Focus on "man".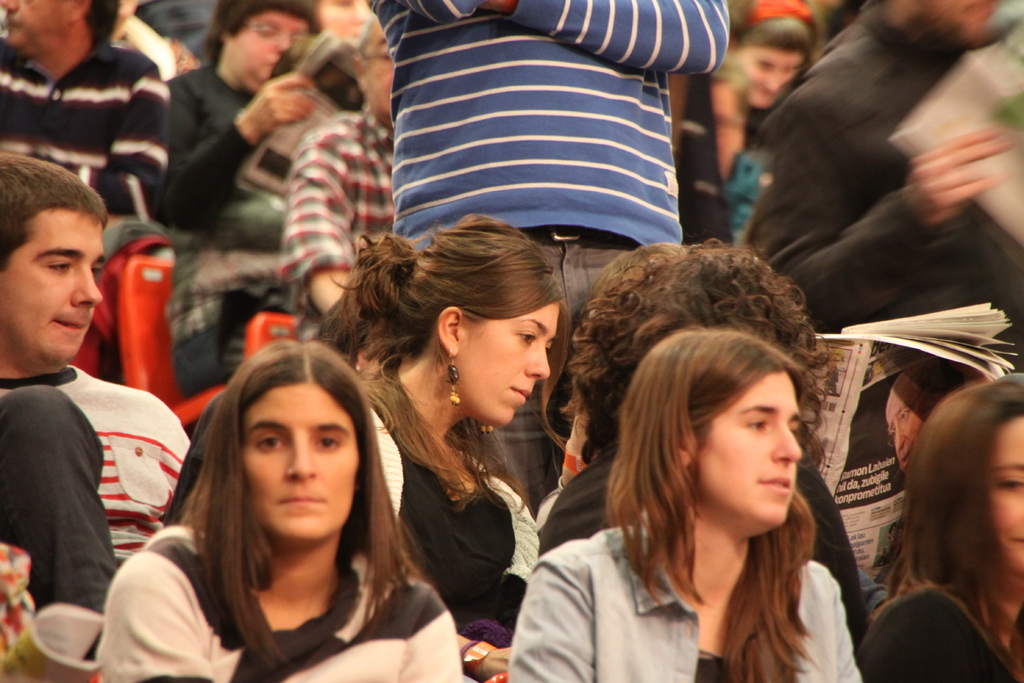
Focused at (left=357, top=0, right=730, bottom=523).
